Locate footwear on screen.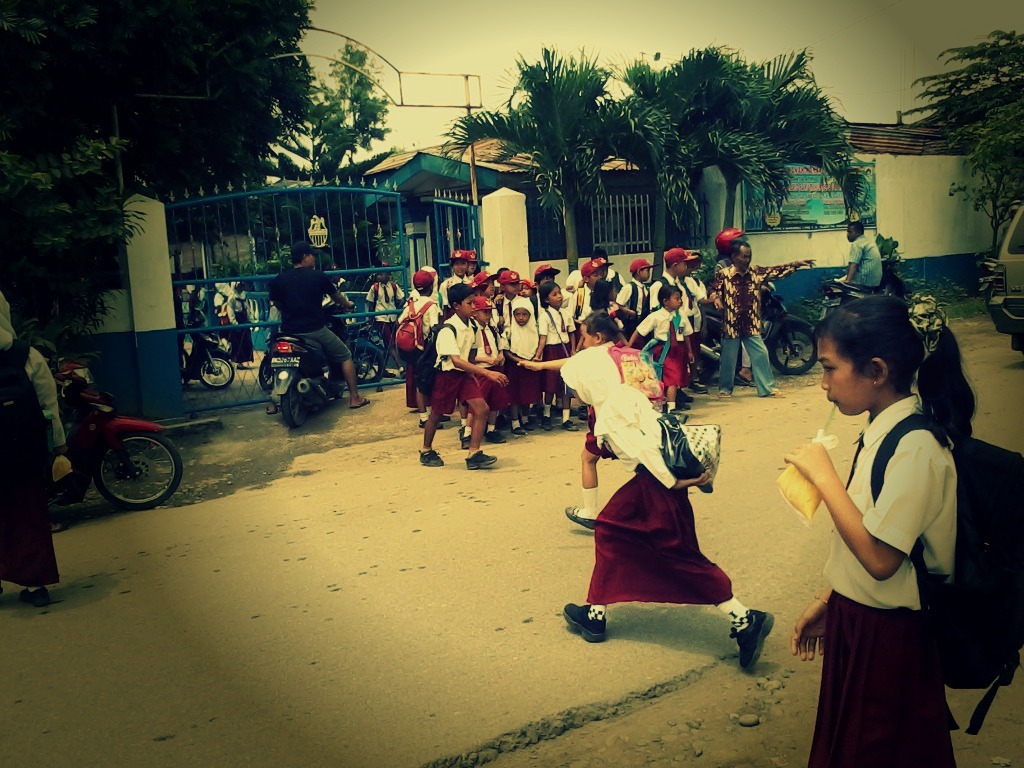
On screen at box(418, 449, 444, 465).
